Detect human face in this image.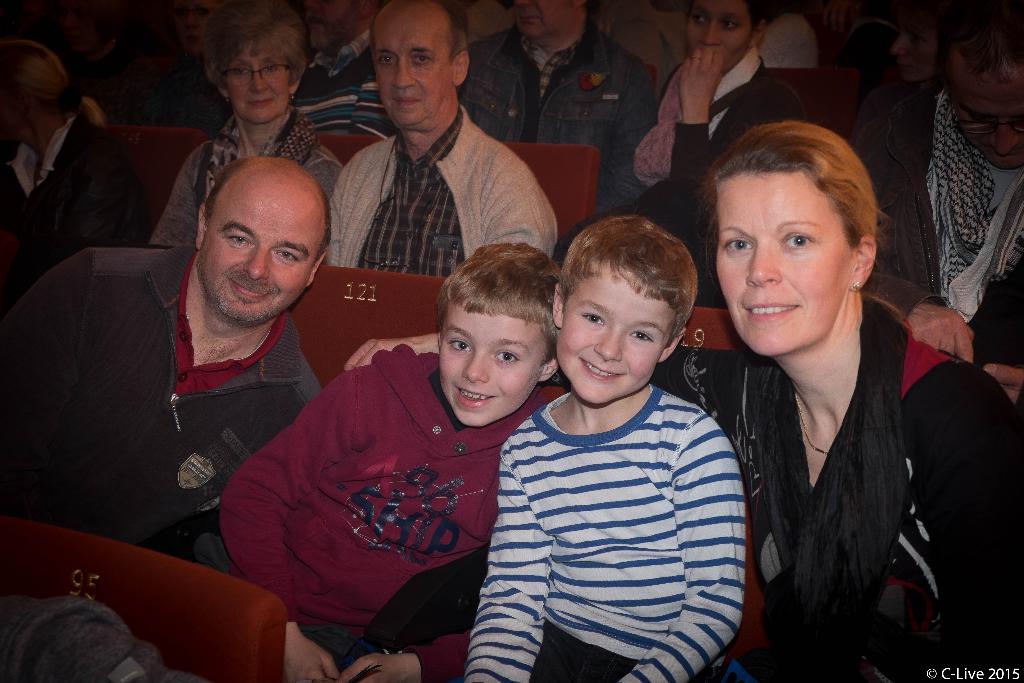
Detection: <box>305,0,362,49</box>.
